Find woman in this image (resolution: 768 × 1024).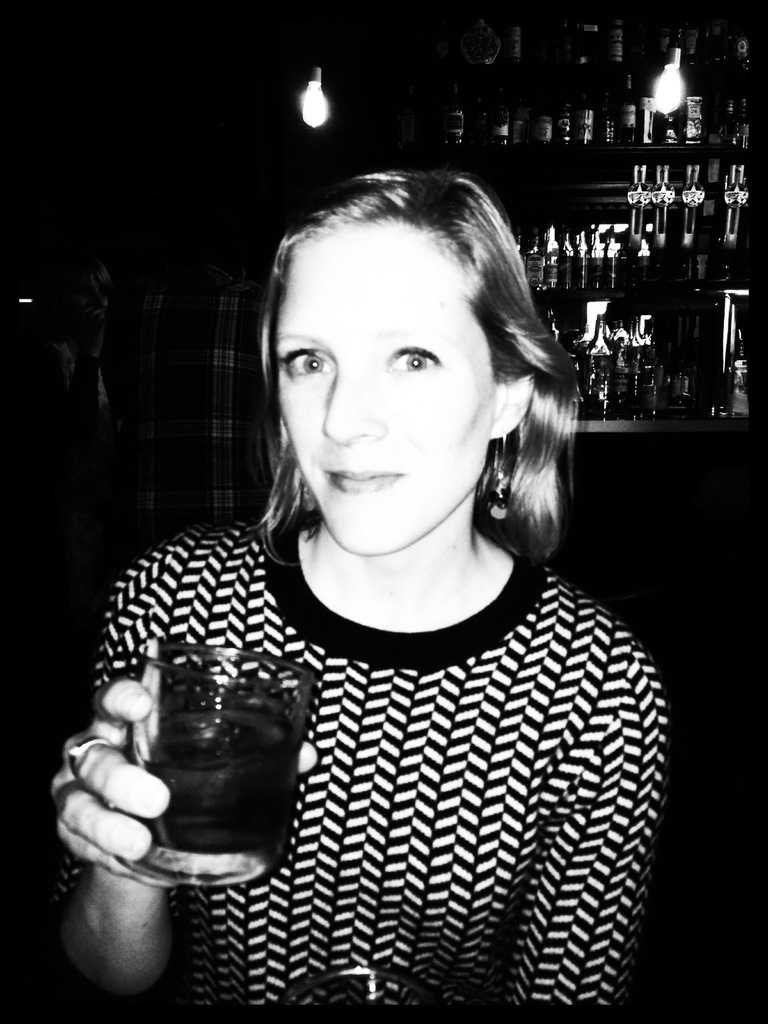
(77,148,689,983).
